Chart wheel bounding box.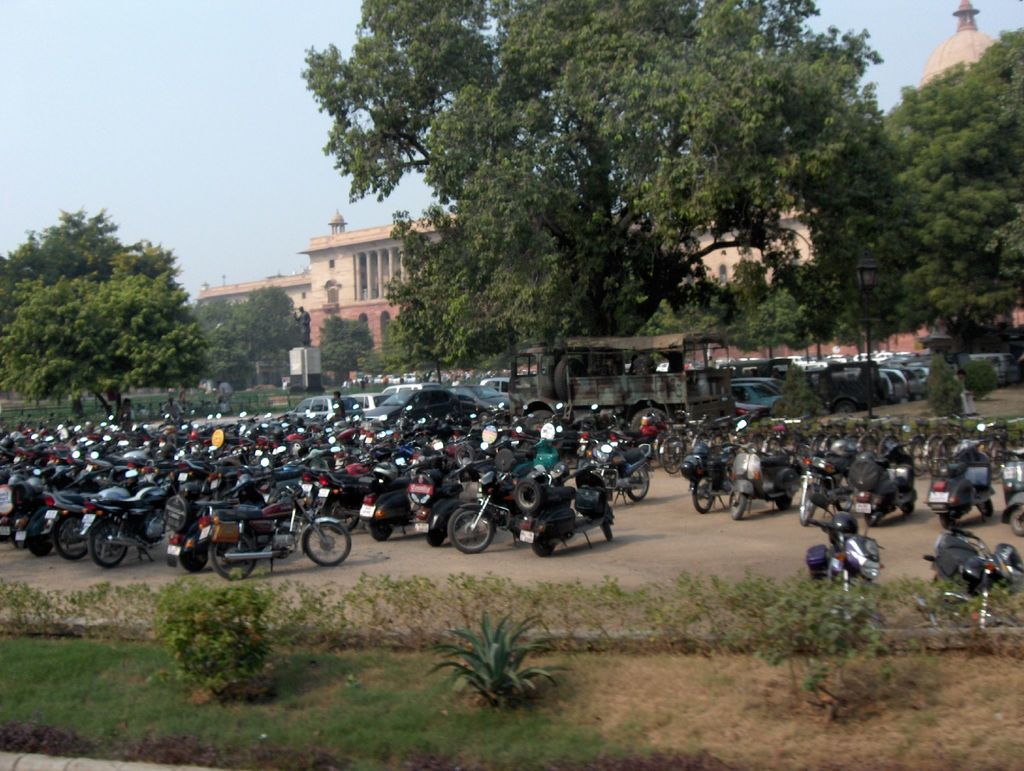
Charted: {"left": 1009, "top": 510, "right": 1023, "bottom": 534}.
